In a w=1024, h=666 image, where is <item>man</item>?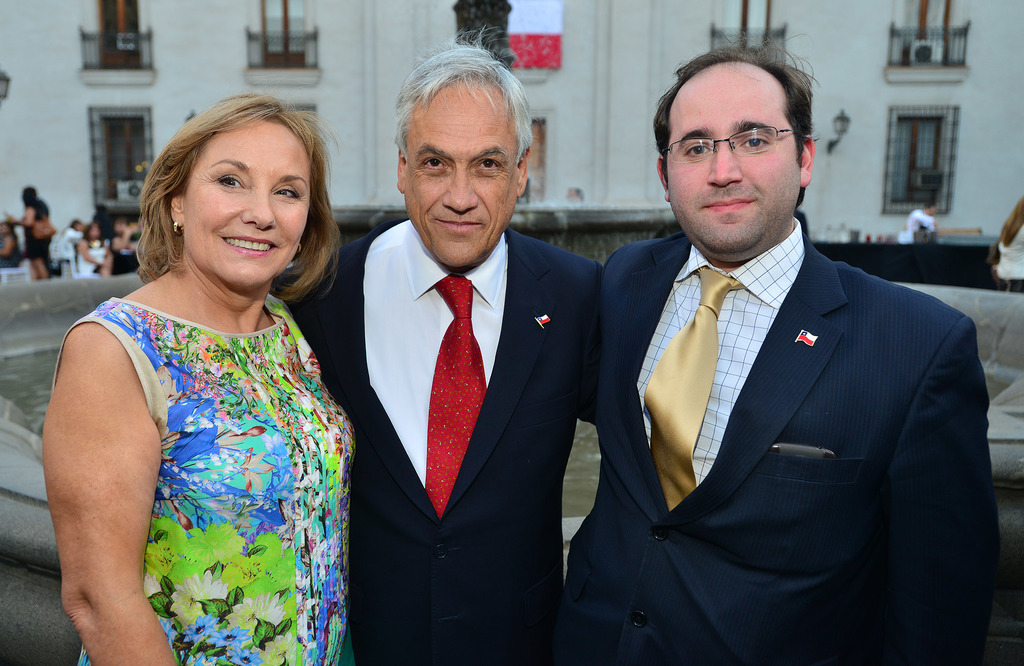
rect(908, 194, 938, 240).
